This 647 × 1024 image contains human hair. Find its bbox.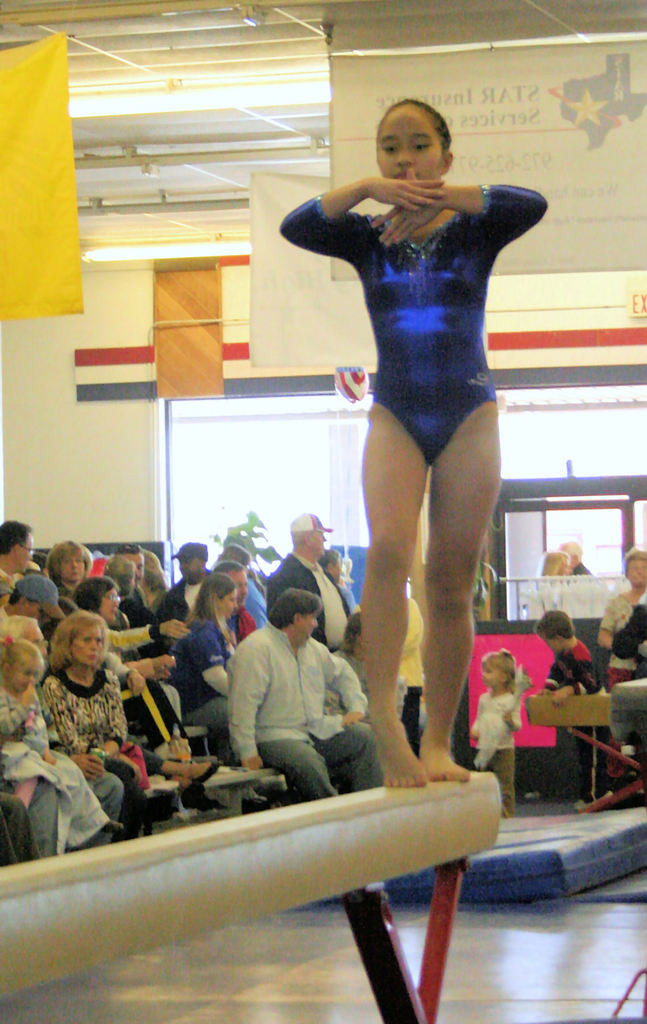
l=72, t=575, r=118, b=618.
